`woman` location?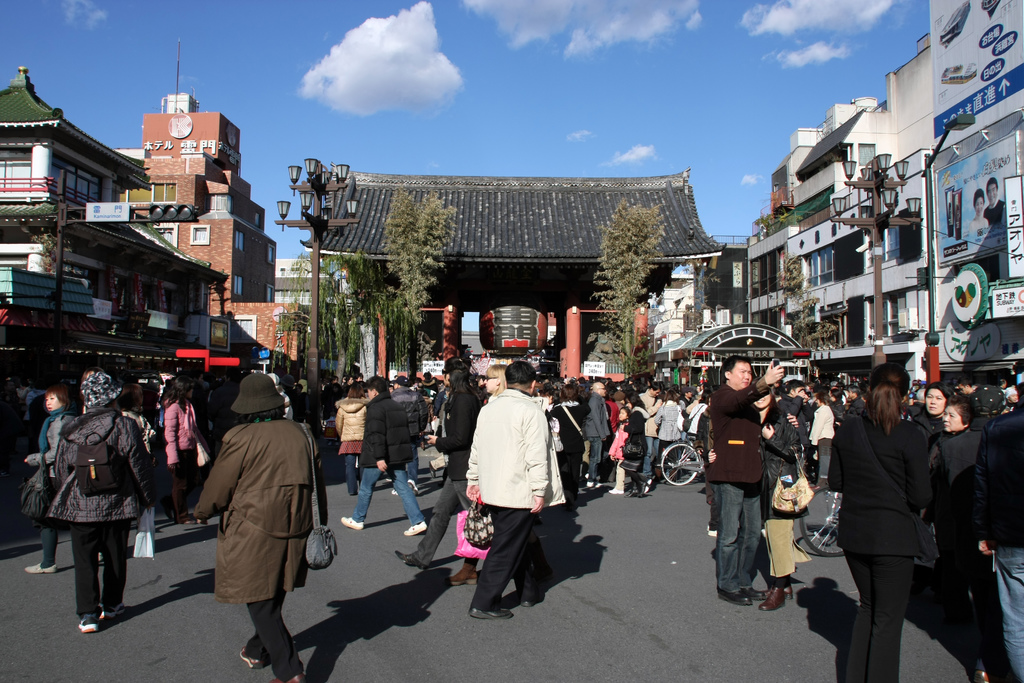
x1=822 y1=358 x2=936 y2=682
